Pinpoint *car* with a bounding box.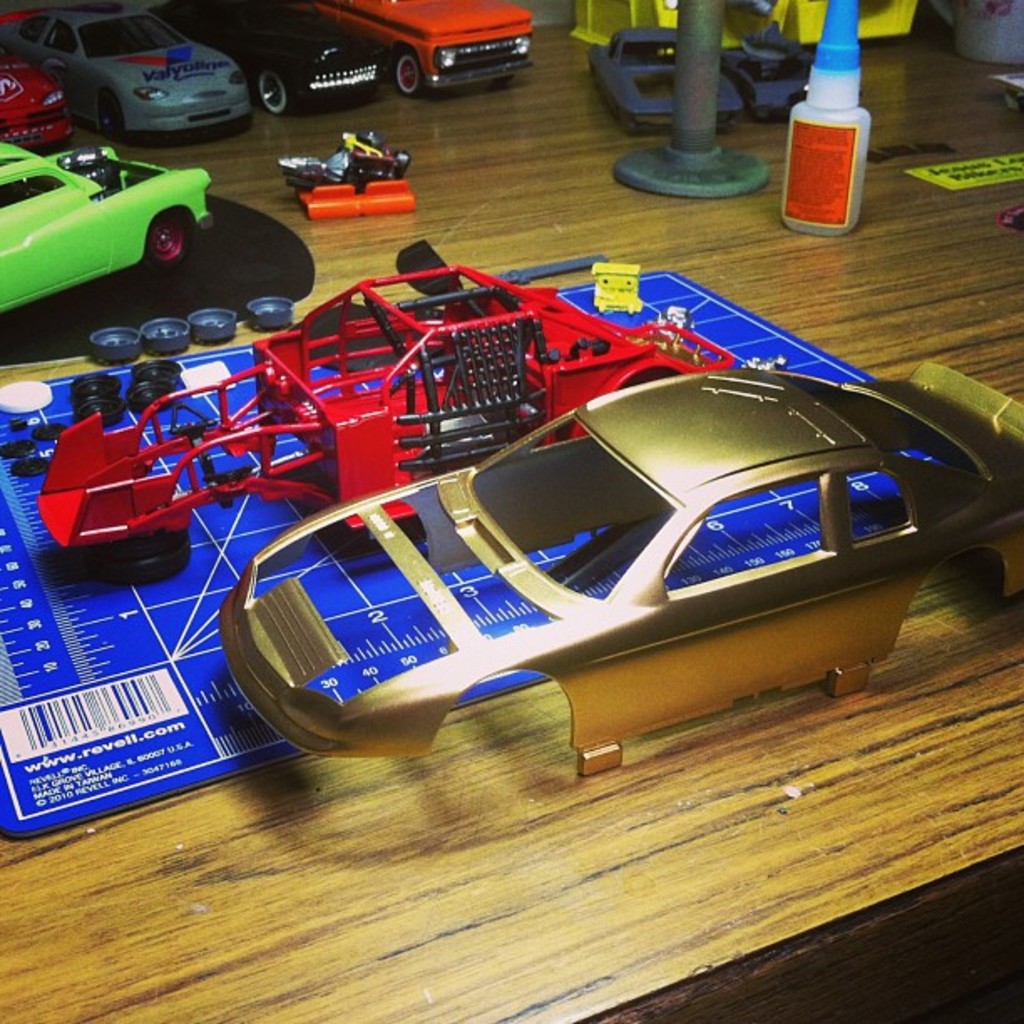
[left=219, top=356, right=1022, bottom=775].
